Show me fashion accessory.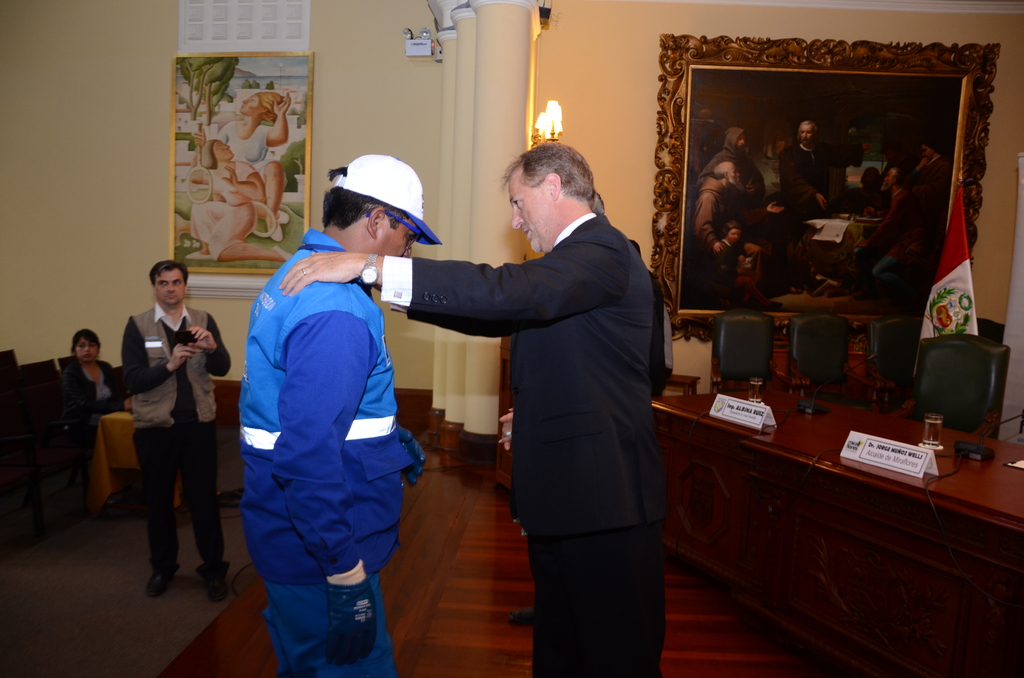
fashion accessory is here: (x1=326, y1=581, x2=376, y2=665).
